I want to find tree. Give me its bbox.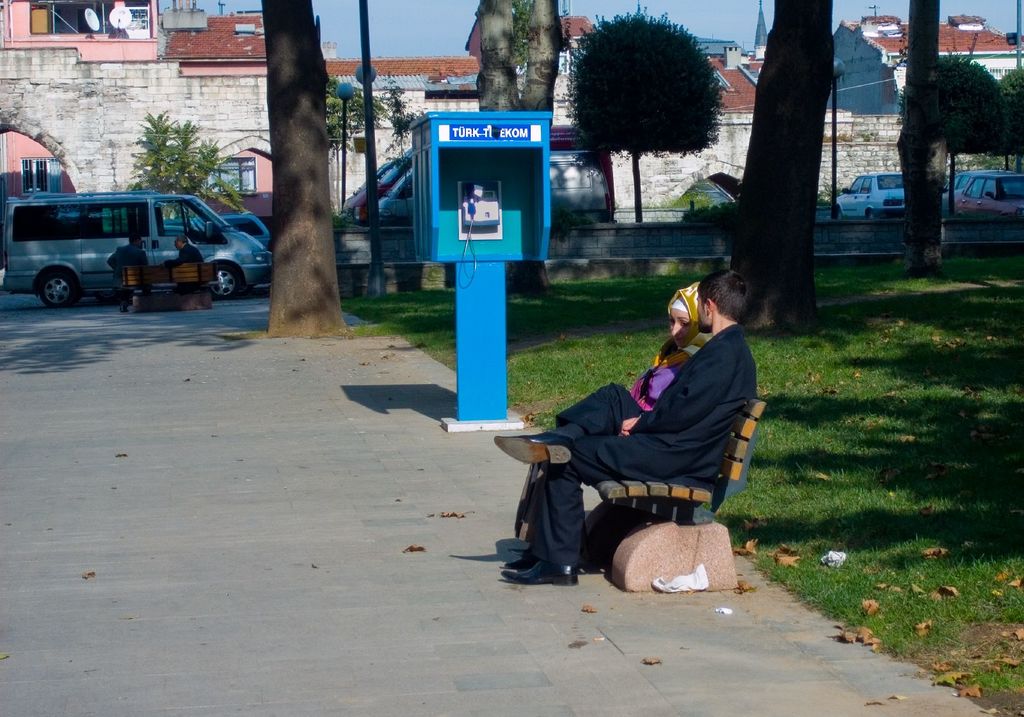
bbox=(252, 0, 360, 337).
